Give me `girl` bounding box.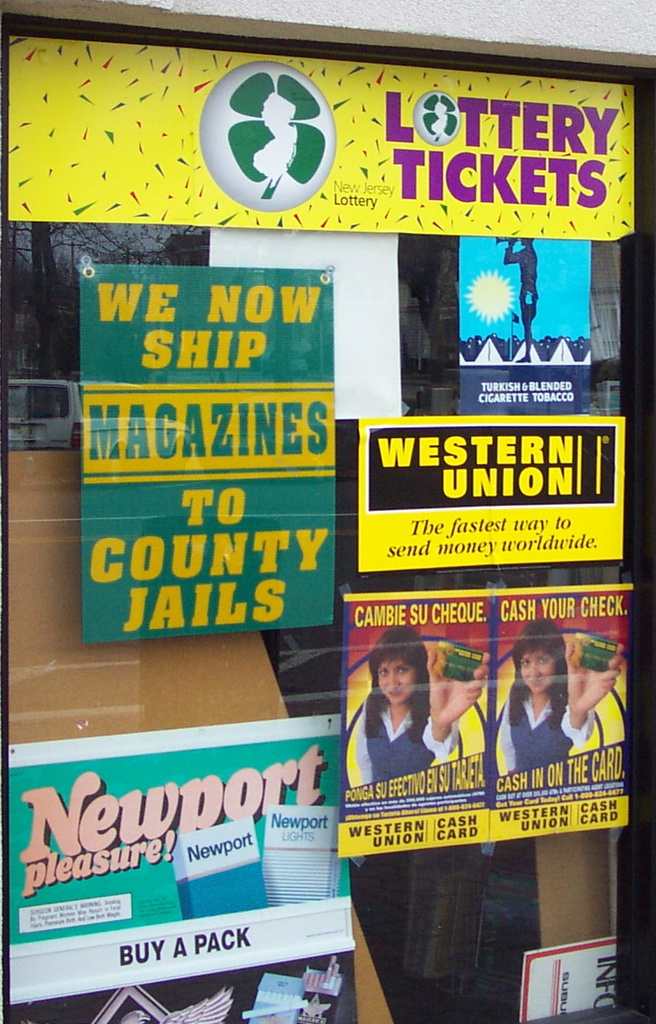
{"x1": 352, "y1": 634, "x2": 488, "y2": 780}.
